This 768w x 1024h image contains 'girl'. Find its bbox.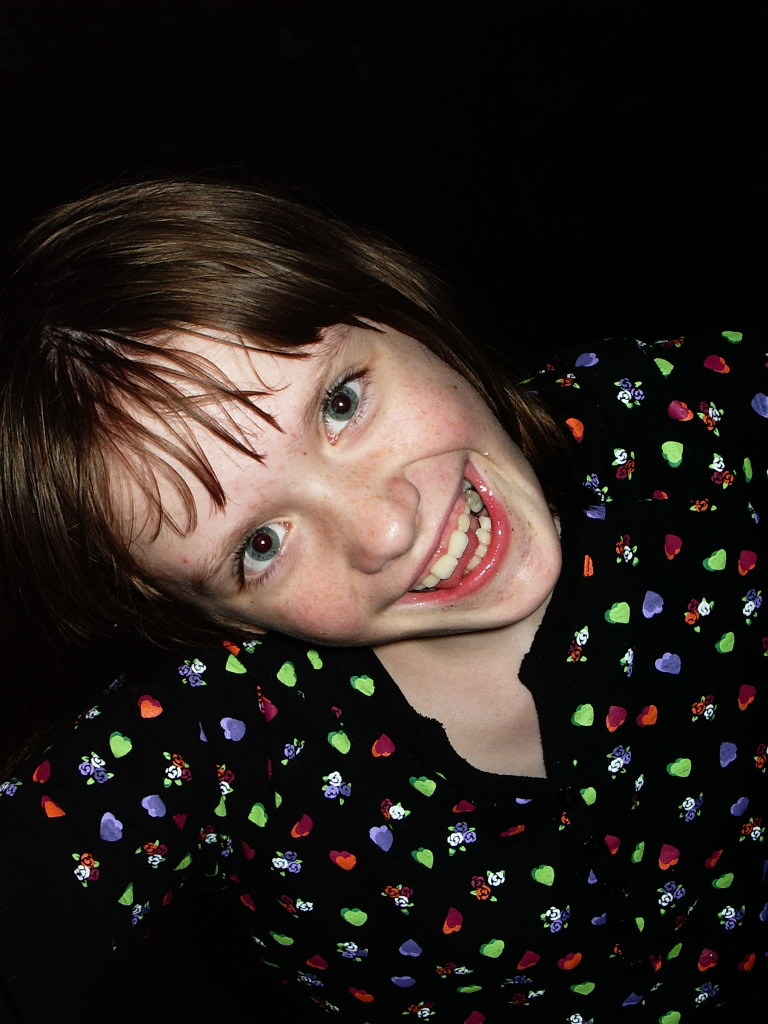
<box>0,182,767,1021</box>.
